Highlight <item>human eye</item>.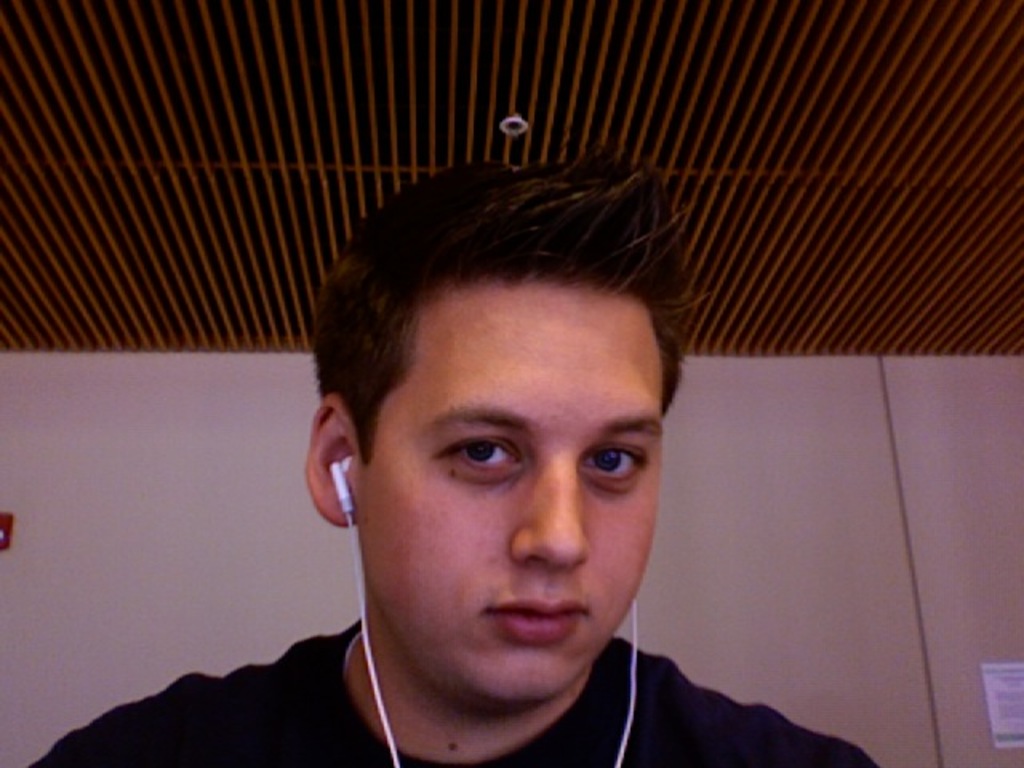
Highlighted region: 424 429 522 486.
